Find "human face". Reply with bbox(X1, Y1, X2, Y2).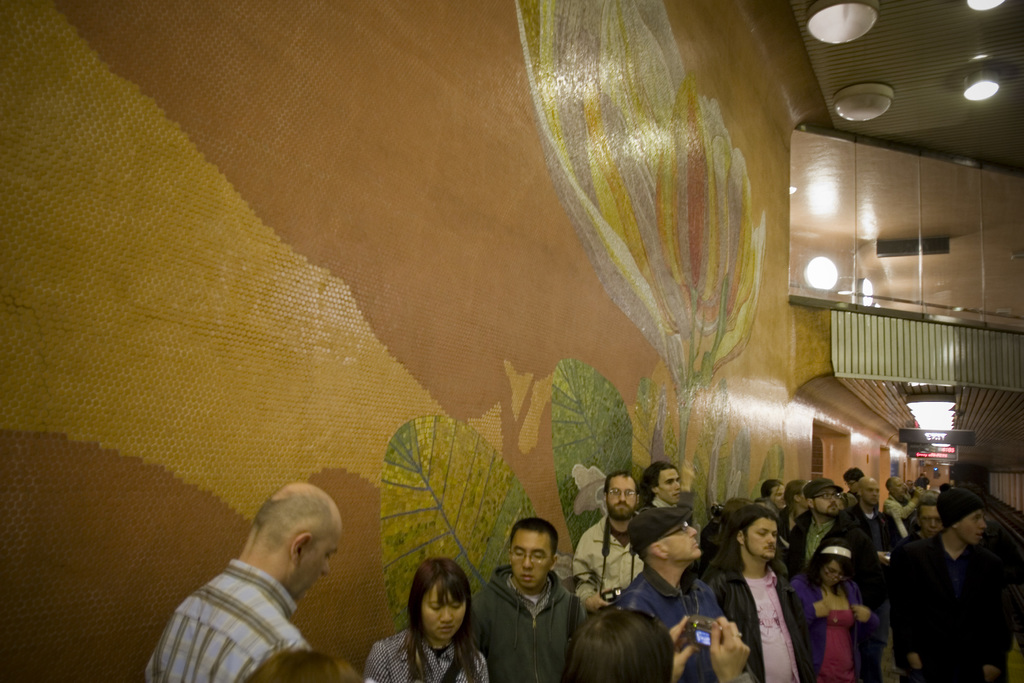
bbox(658, 518, 703, 566).
